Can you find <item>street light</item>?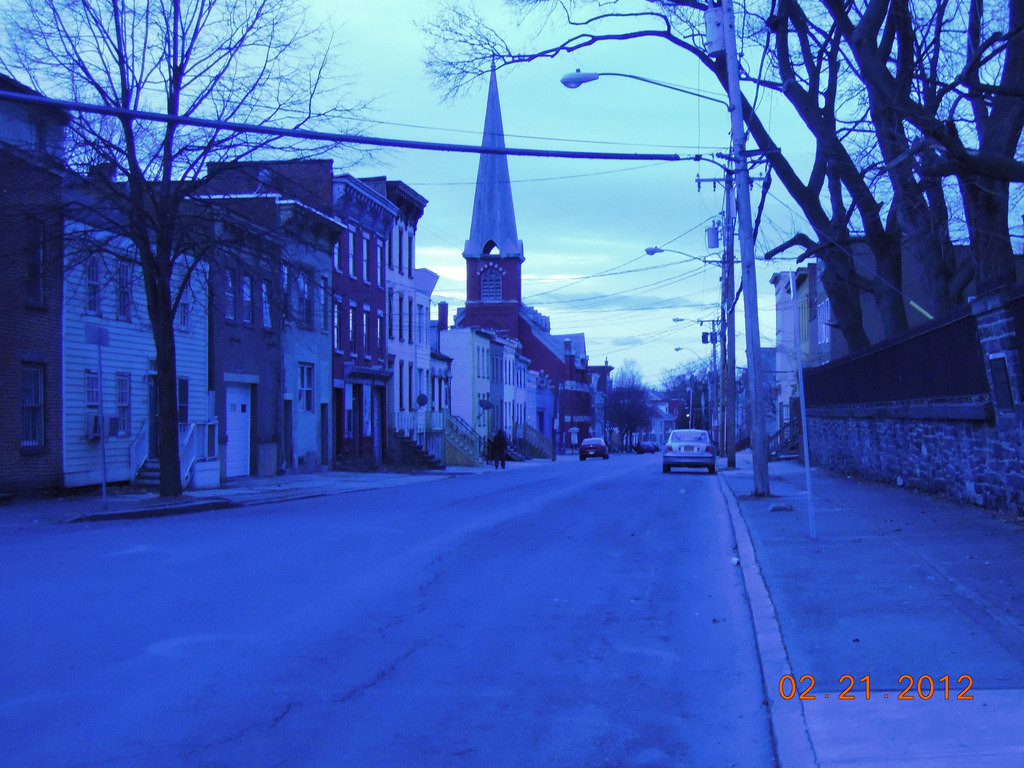
Yes, bounding box: detection(558, 0, 739, 462).
